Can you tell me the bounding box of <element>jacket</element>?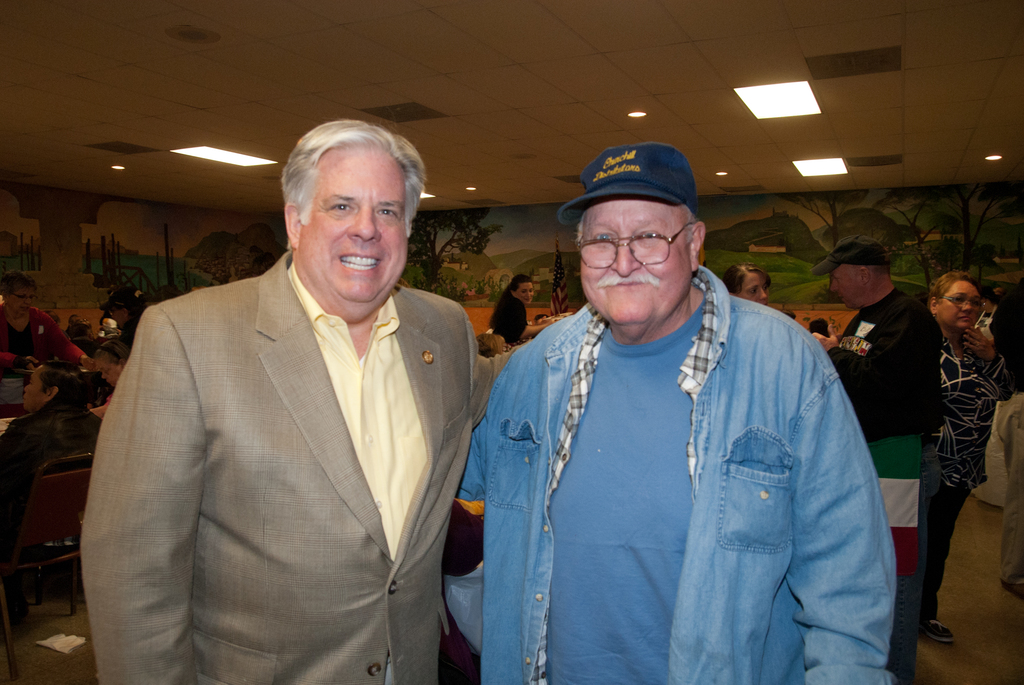
457,208,900,684.
